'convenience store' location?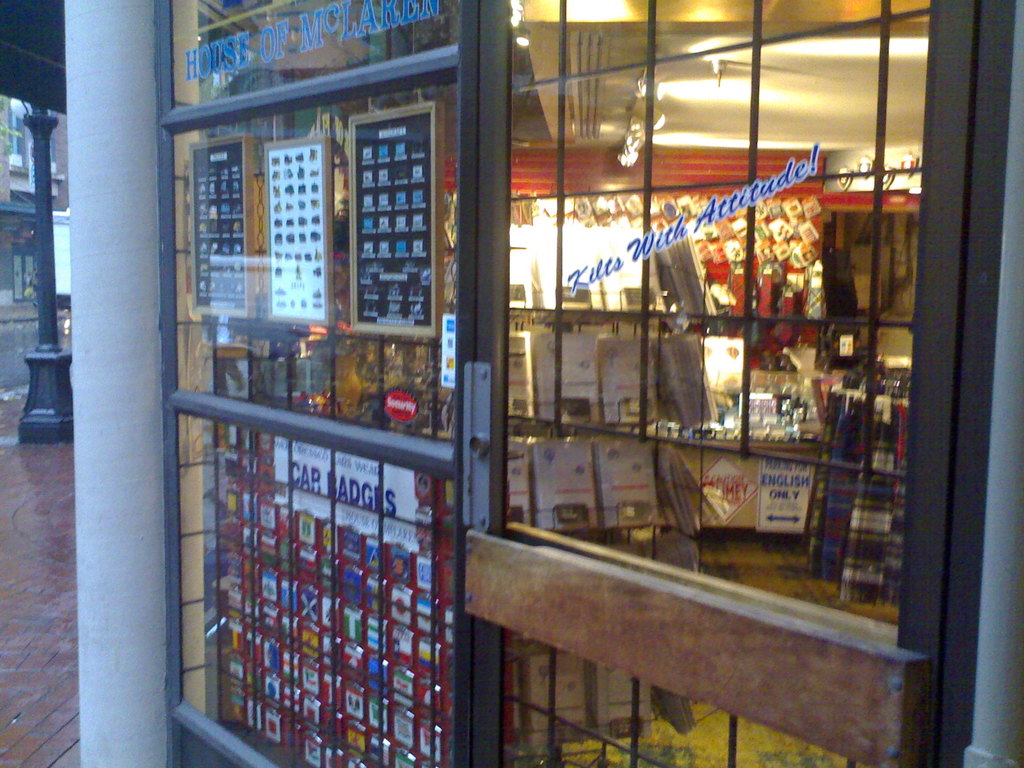
(104, 0, 1023, 717)
